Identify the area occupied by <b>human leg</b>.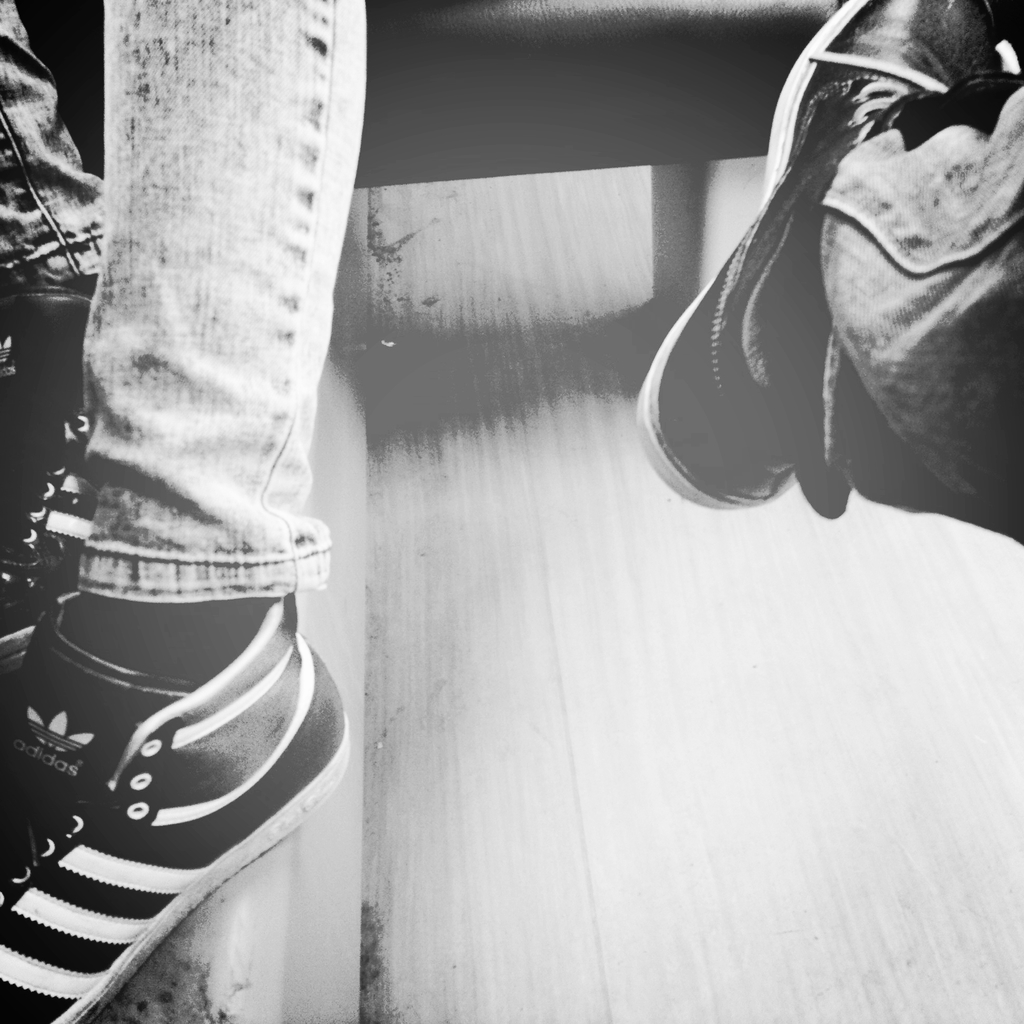
Area: BBox(0, 0, 367, 1023).
